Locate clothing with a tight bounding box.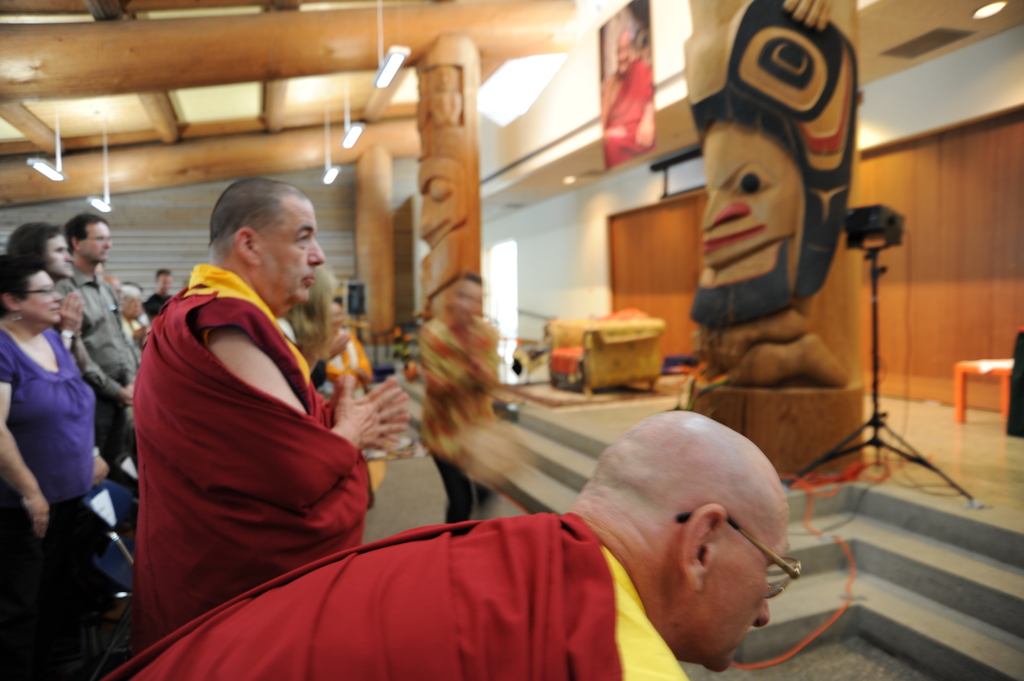
{"x1": 323, "y1": 331, "x2": 408, "y2": 396}.
